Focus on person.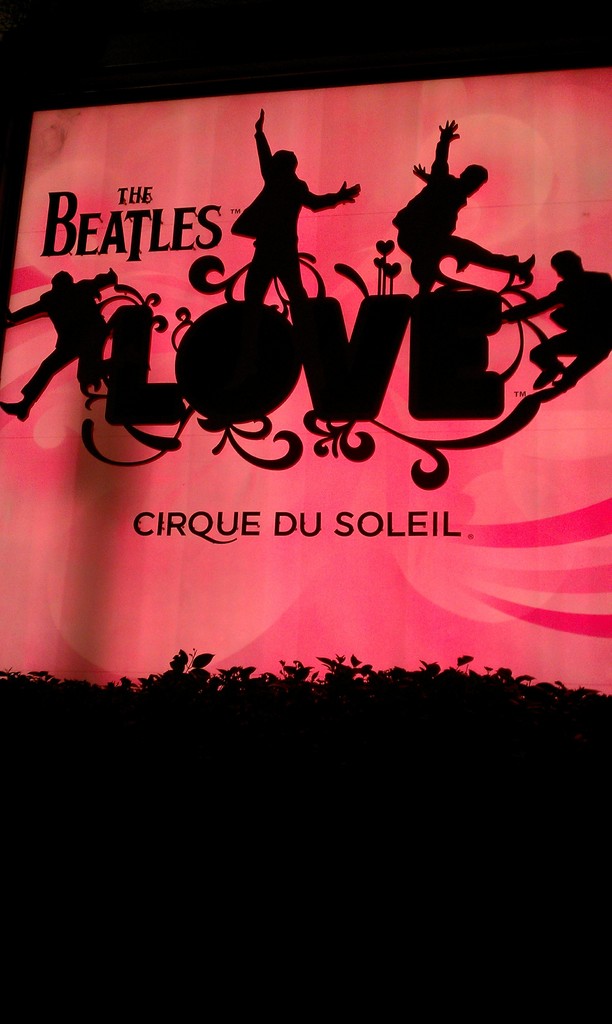
Focused at [503,247,611,392].
